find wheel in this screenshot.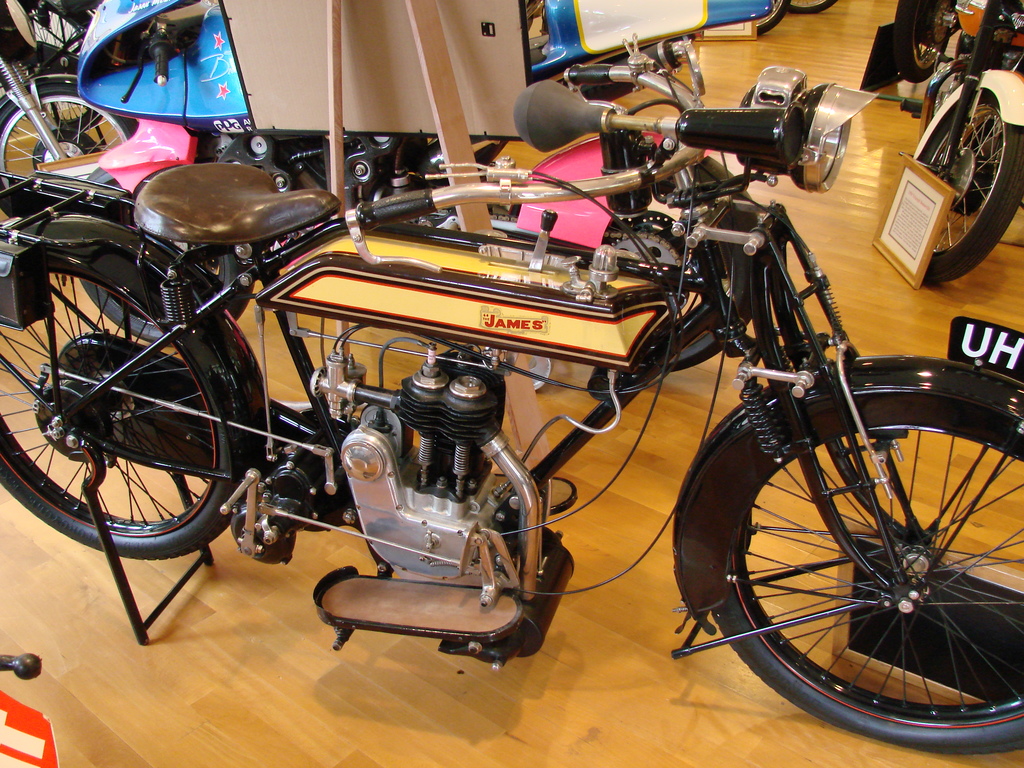
The bounding box for wheel is {"x1": 0, "y1": 257, "x2": 262, "y2": 566}.
